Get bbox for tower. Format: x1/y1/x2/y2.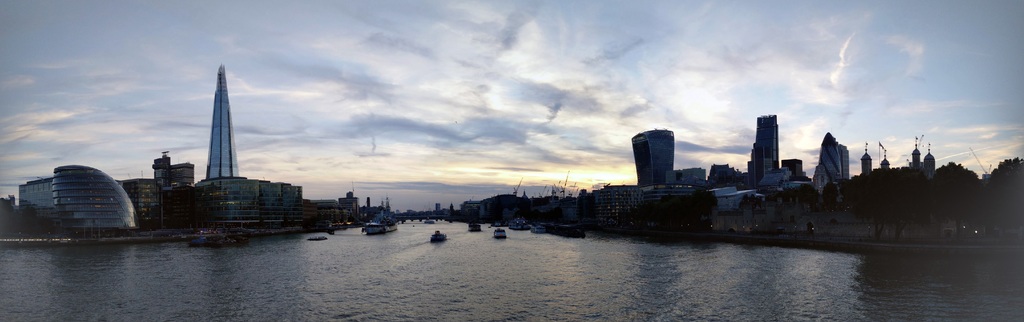
55/163/138/227.
